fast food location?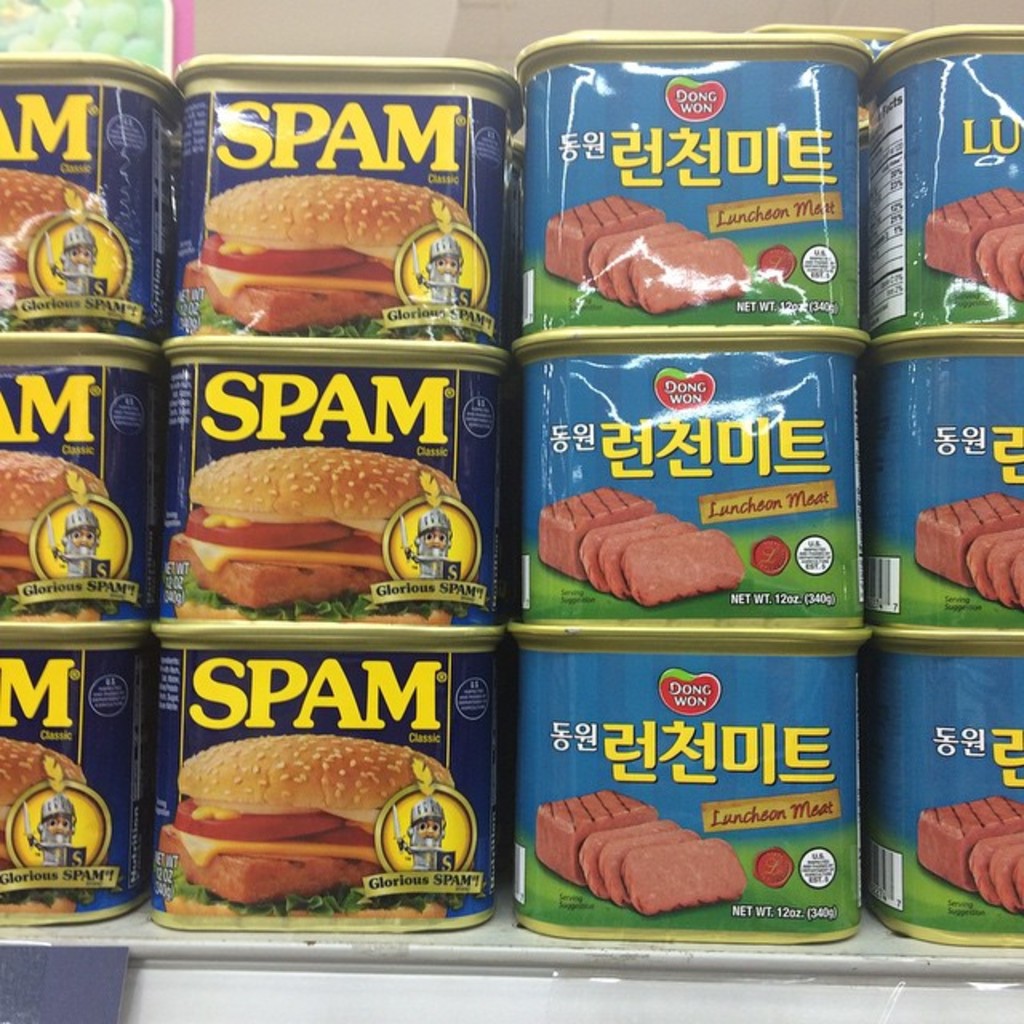
bbox(0, 358, 163, 622)
